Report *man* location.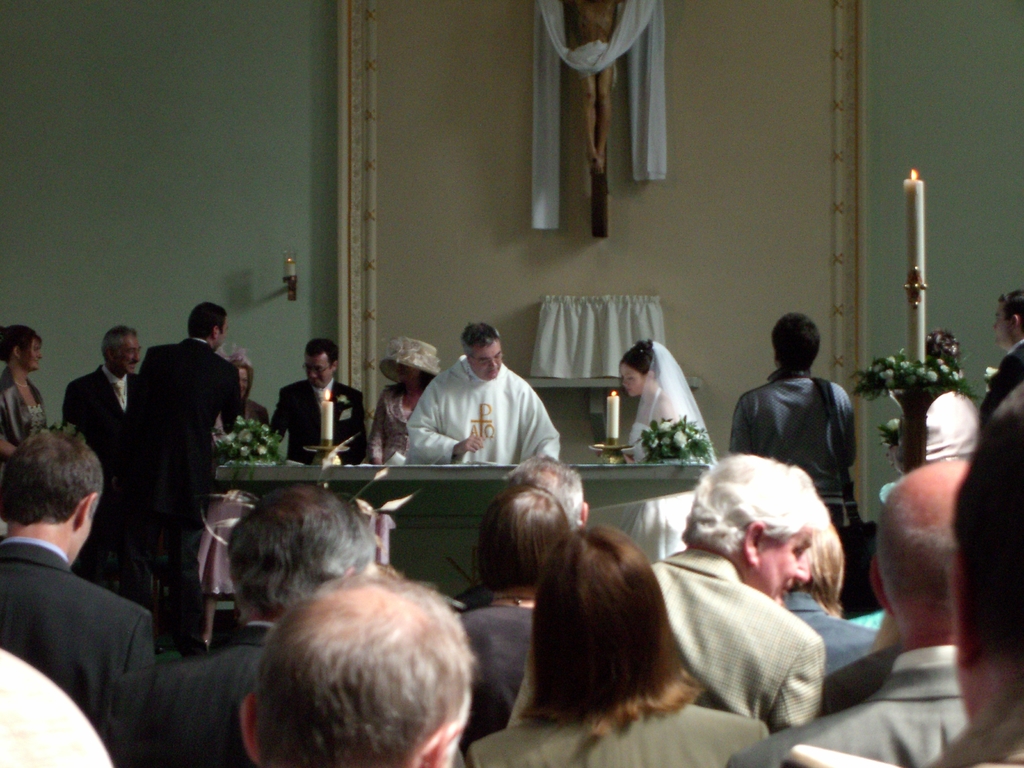
Report: box=[408, 323, 559, 466].
